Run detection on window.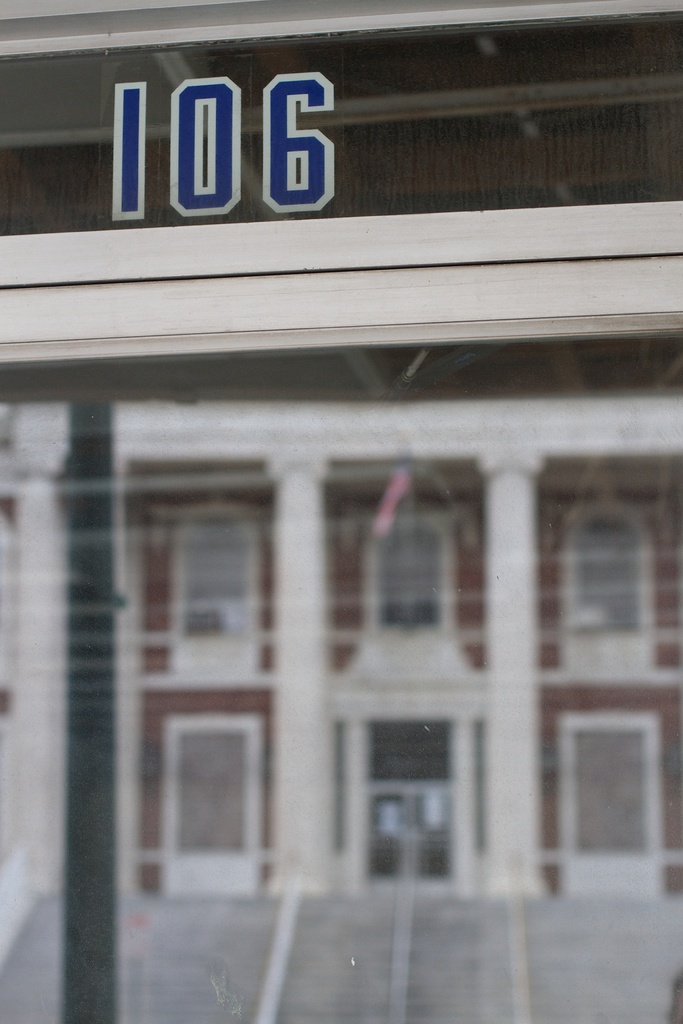
Result: (x1=137, y1=451, x2=680, y2=892).
